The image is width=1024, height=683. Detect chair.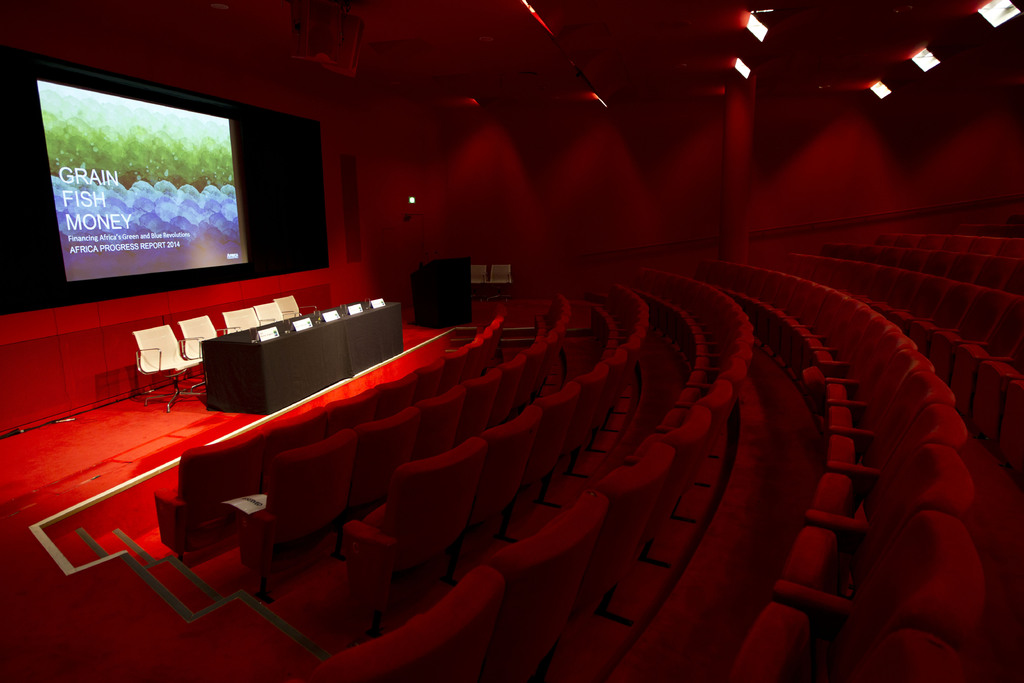
Detection: bbox(843, 627, 964, 682).
